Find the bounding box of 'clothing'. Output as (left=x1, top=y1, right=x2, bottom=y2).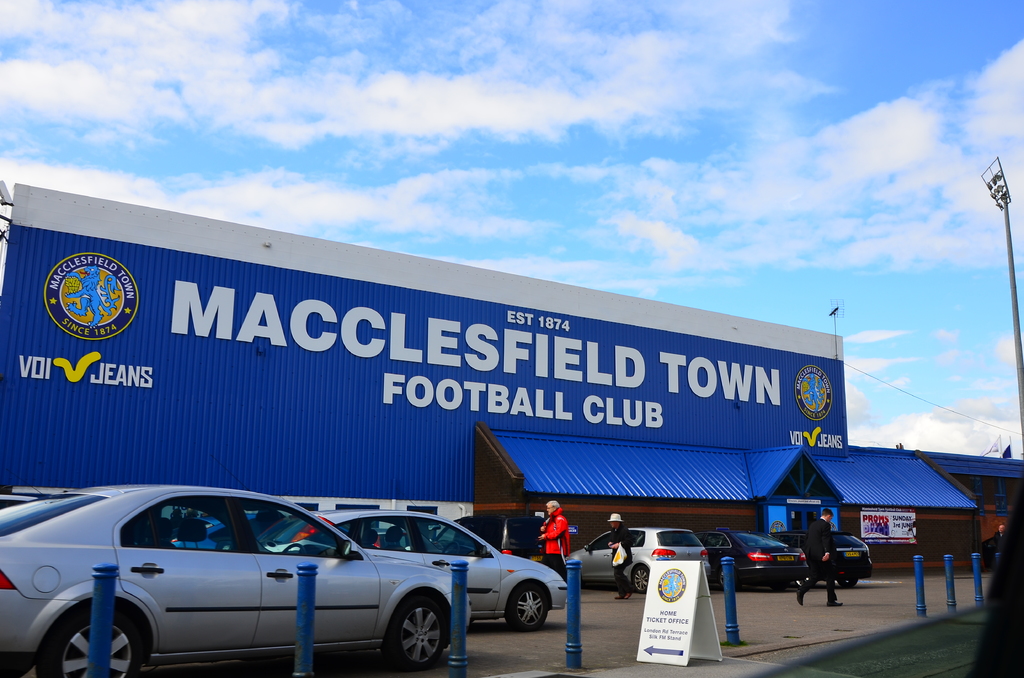
(left=799, top=520, right=840, bottom=599).
